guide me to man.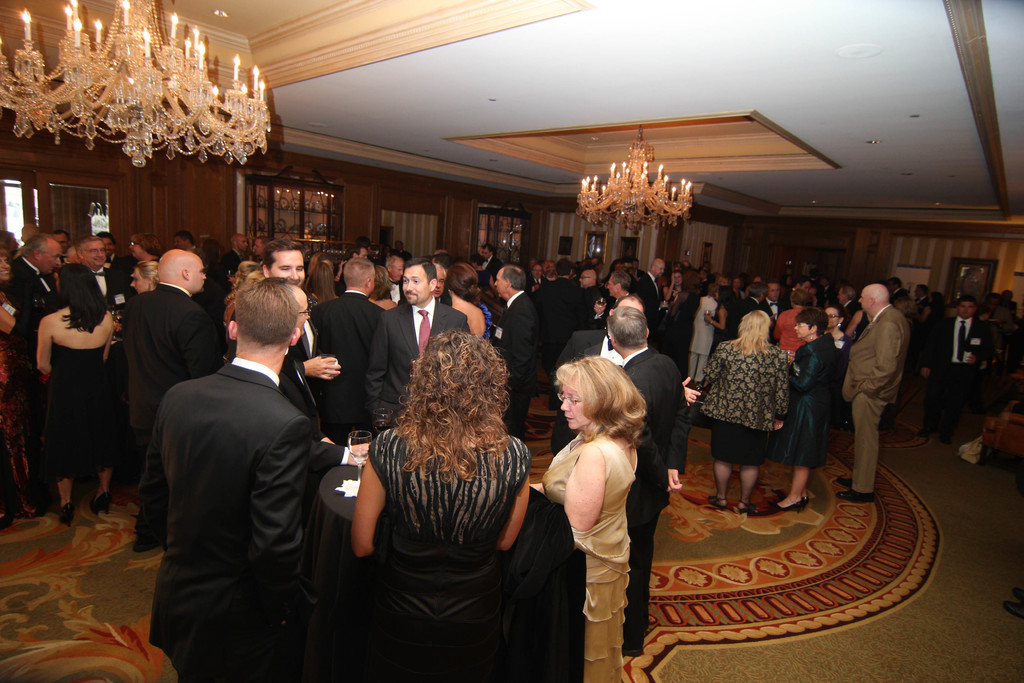
Guidance: left=132, top=245, right=342, bottom=676.
